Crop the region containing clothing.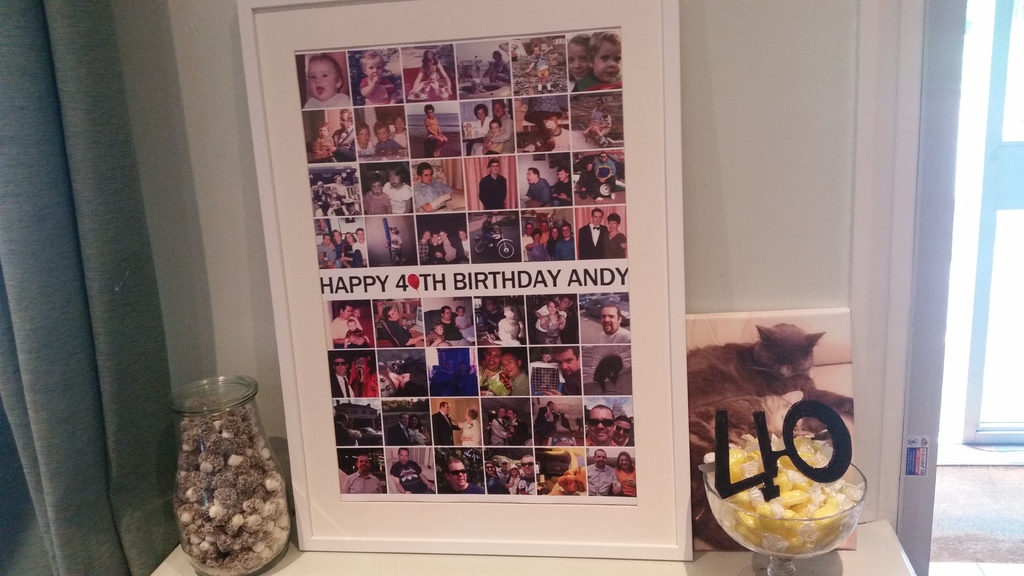
Crop region: {"x1": 439, "y1": 481, "x2": 480, "y2": 496}.
